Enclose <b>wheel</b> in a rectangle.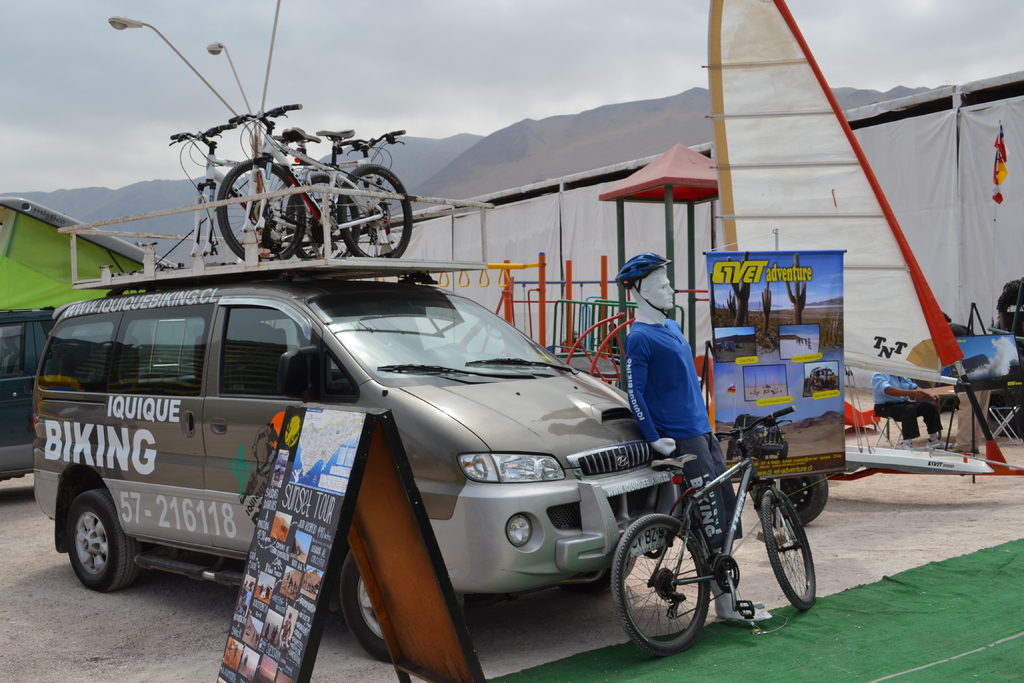
{"x1": 68, "y1": 490, "x2": 140, "y2": 593}.
